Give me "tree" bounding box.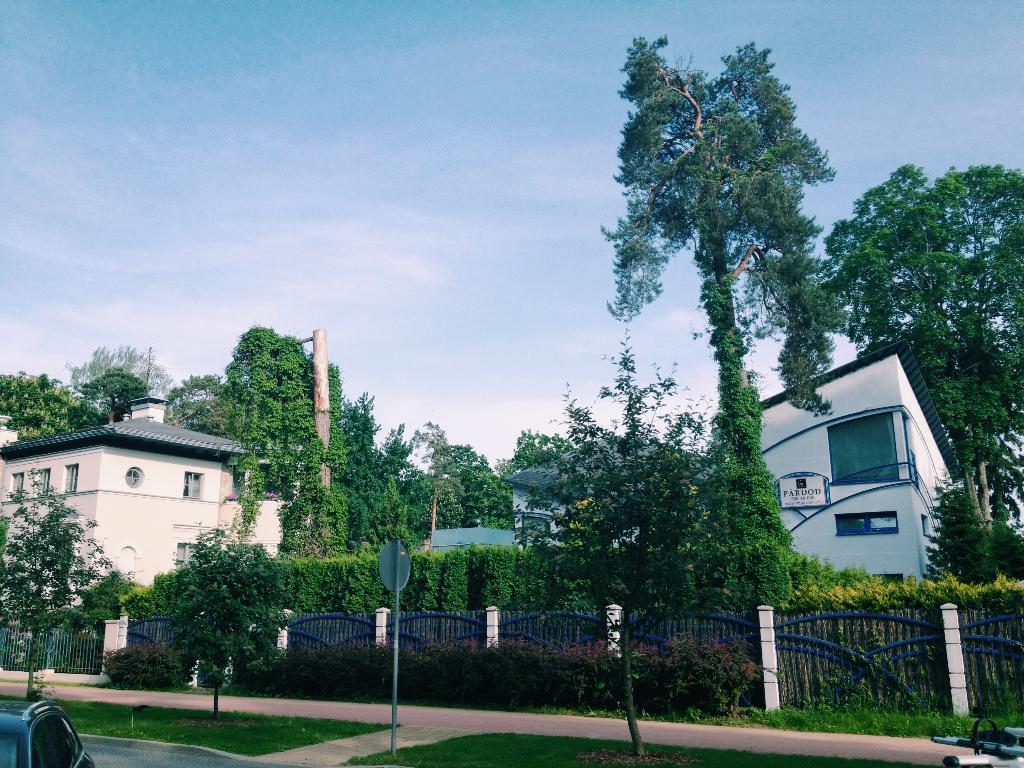
bbox(526, 341, 723, 760).
